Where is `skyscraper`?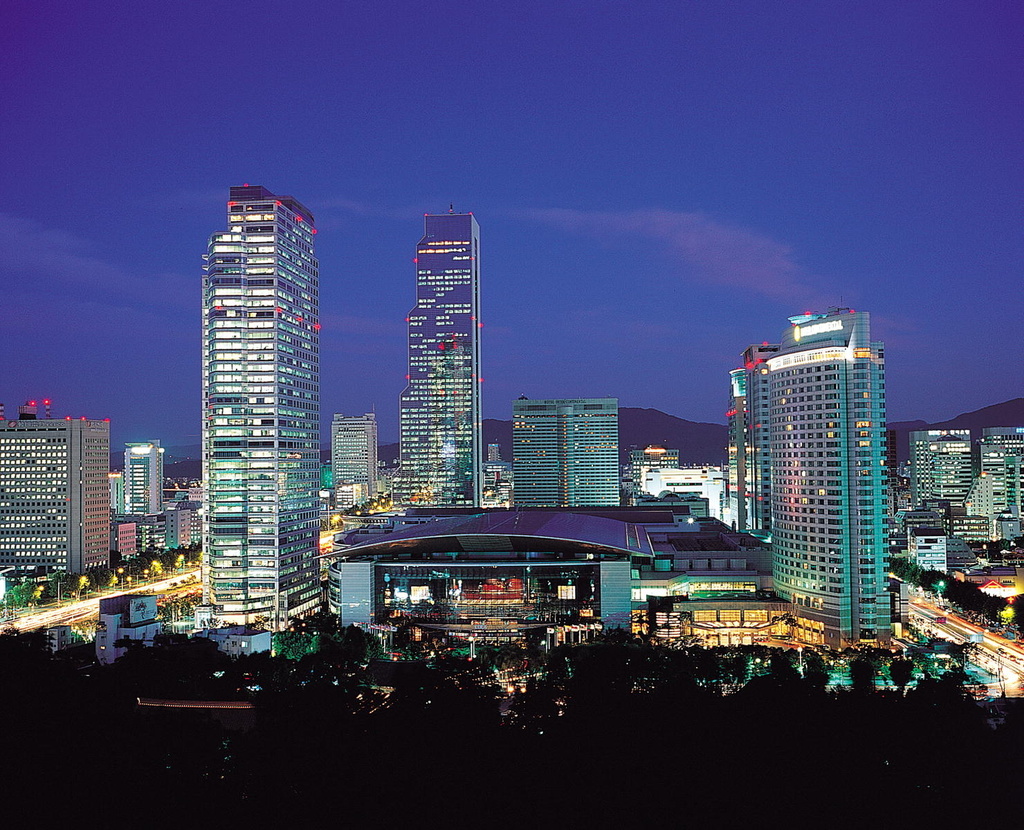
bbox(118, 435, 172, 515).
